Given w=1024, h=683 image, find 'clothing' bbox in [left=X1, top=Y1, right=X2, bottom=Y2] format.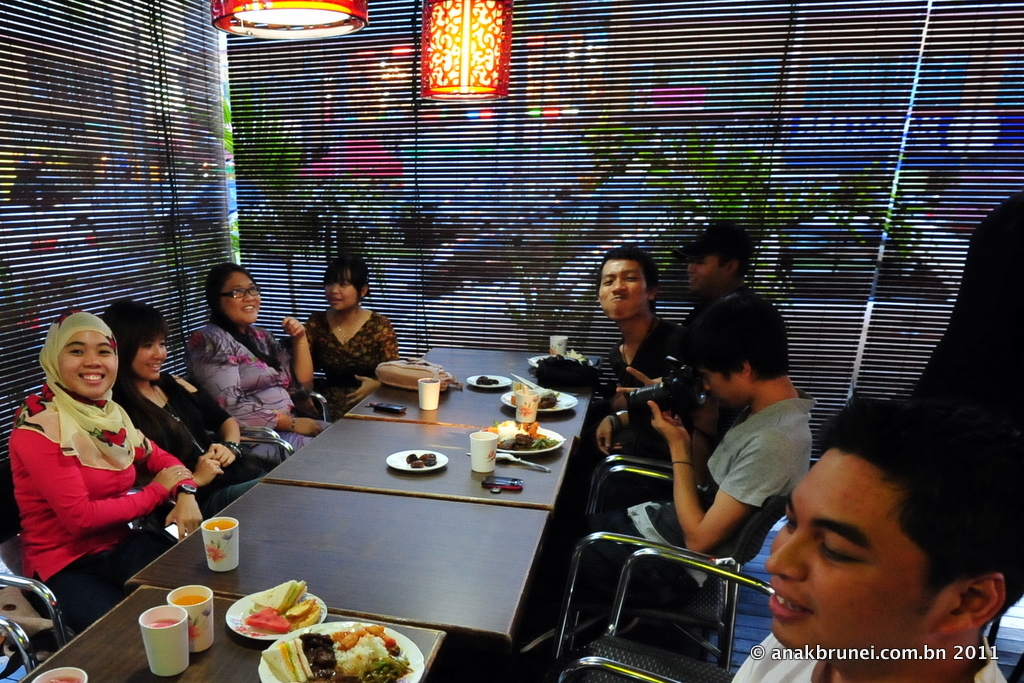
[left=180, top=322, right=332, bottom=456].
